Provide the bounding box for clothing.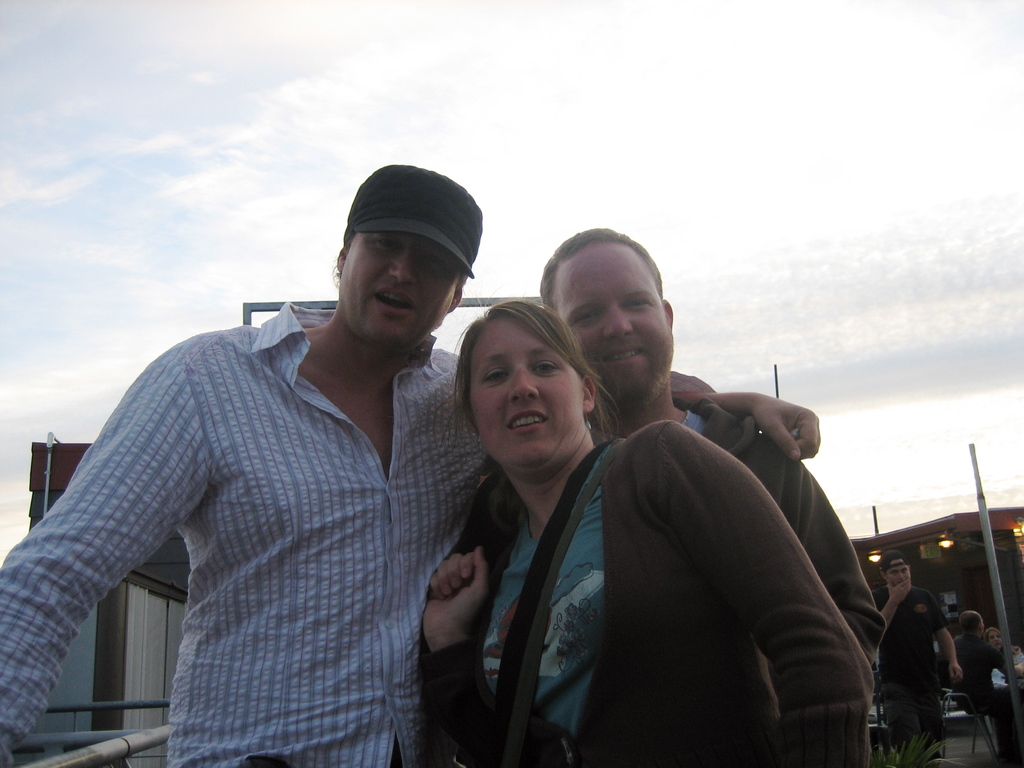
(870,566,952,765).
